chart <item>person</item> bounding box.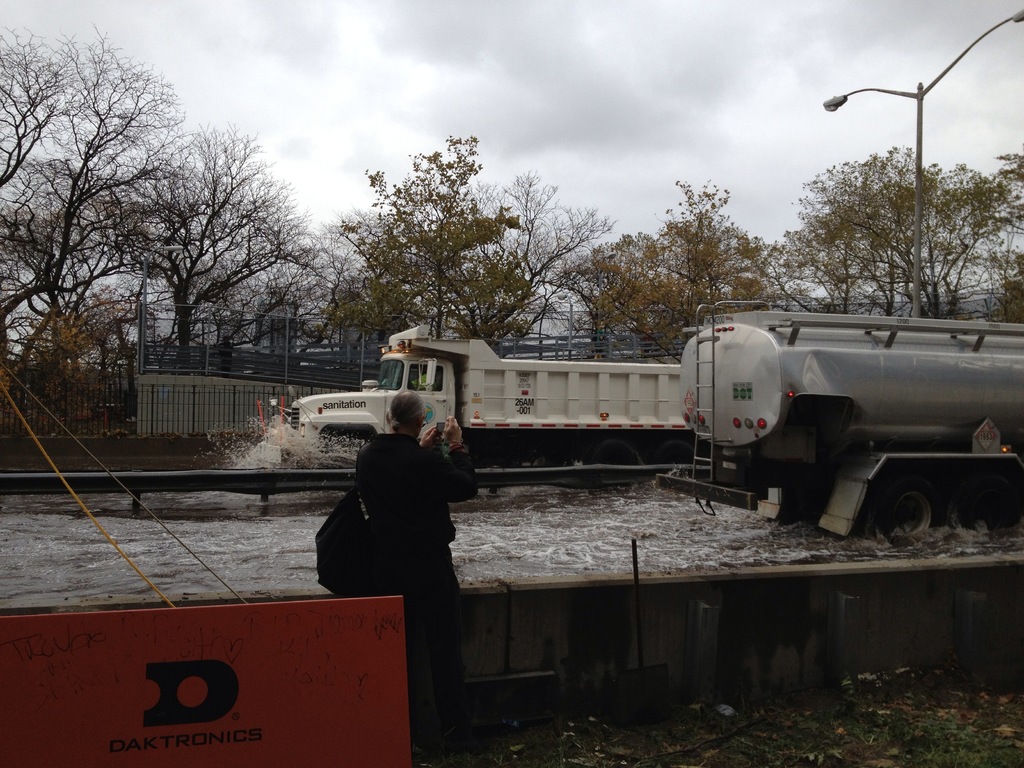
Charted: [x1=323, y1=404, x2=475, y2=613].
